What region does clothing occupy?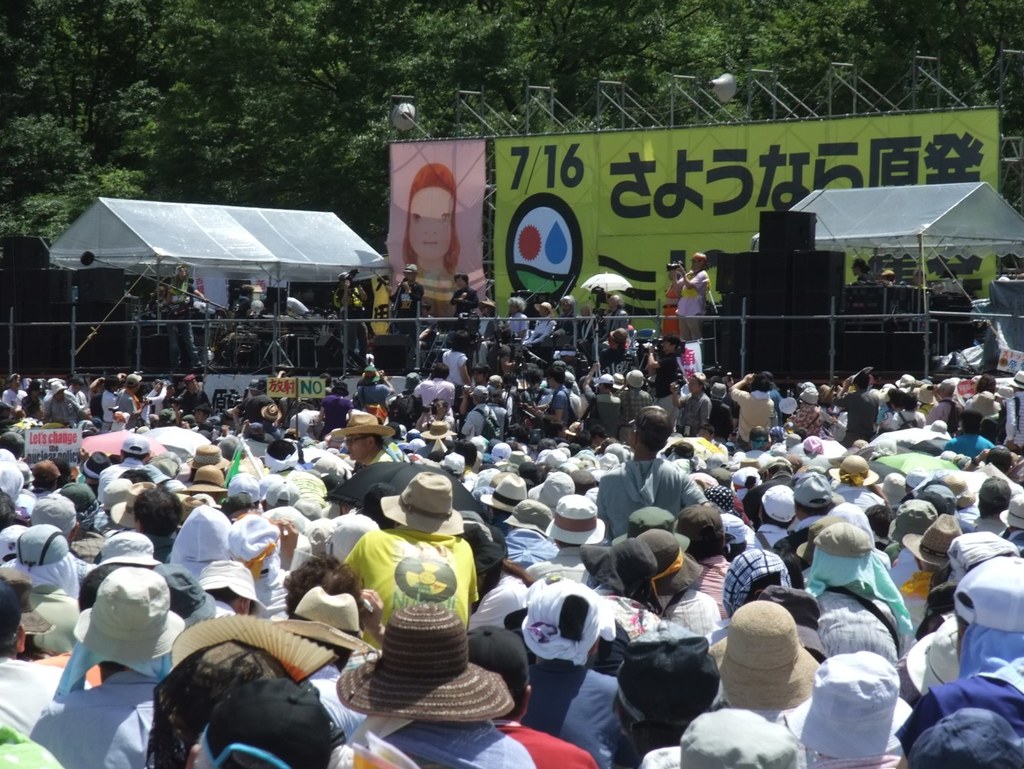
<box>943,434,993,462</box>.
